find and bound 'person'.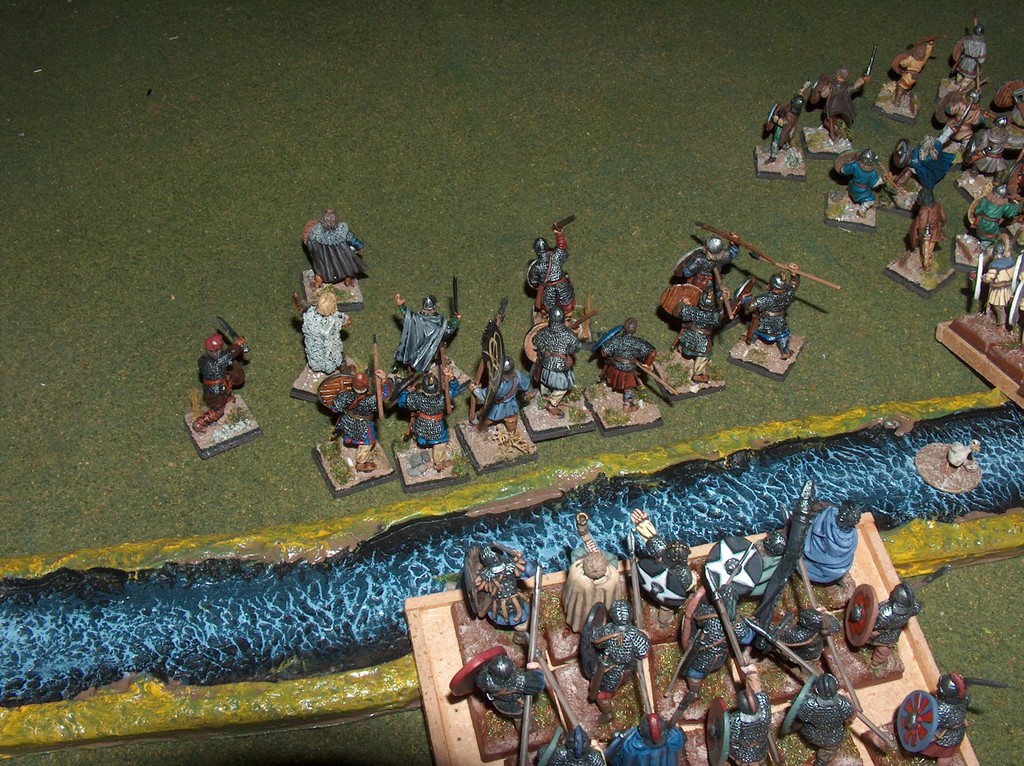
Bound: box=[396, 370, 462, 469].
